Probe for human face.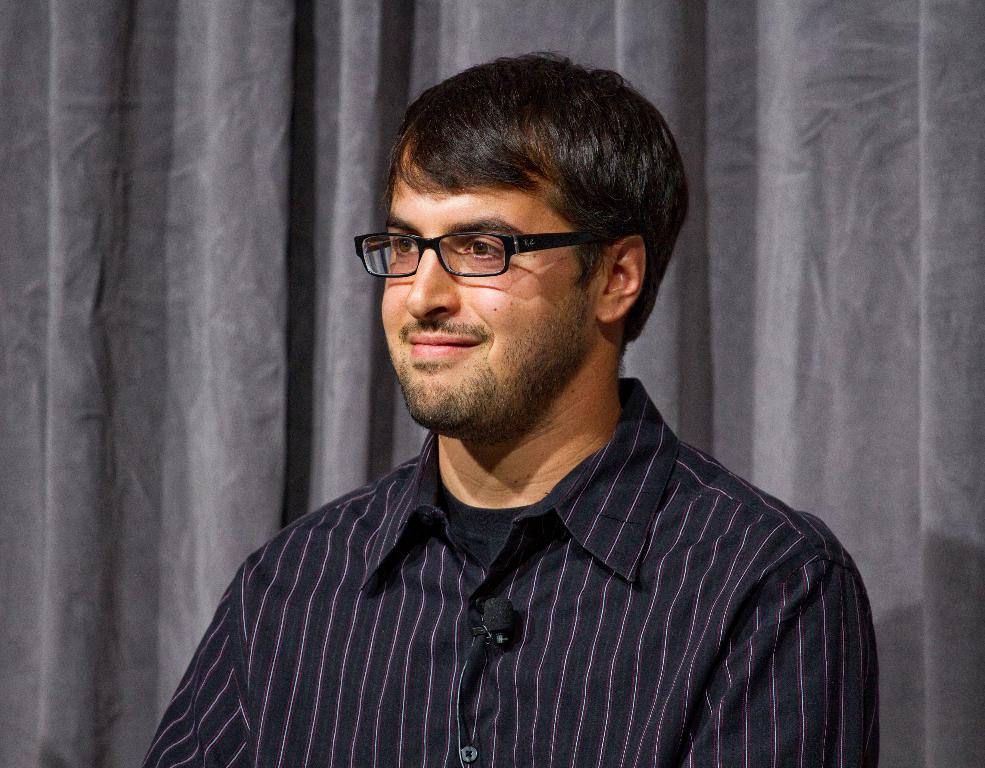
Probe result: pyautogui.locateOnScreen(382, 140, 593, 425).
